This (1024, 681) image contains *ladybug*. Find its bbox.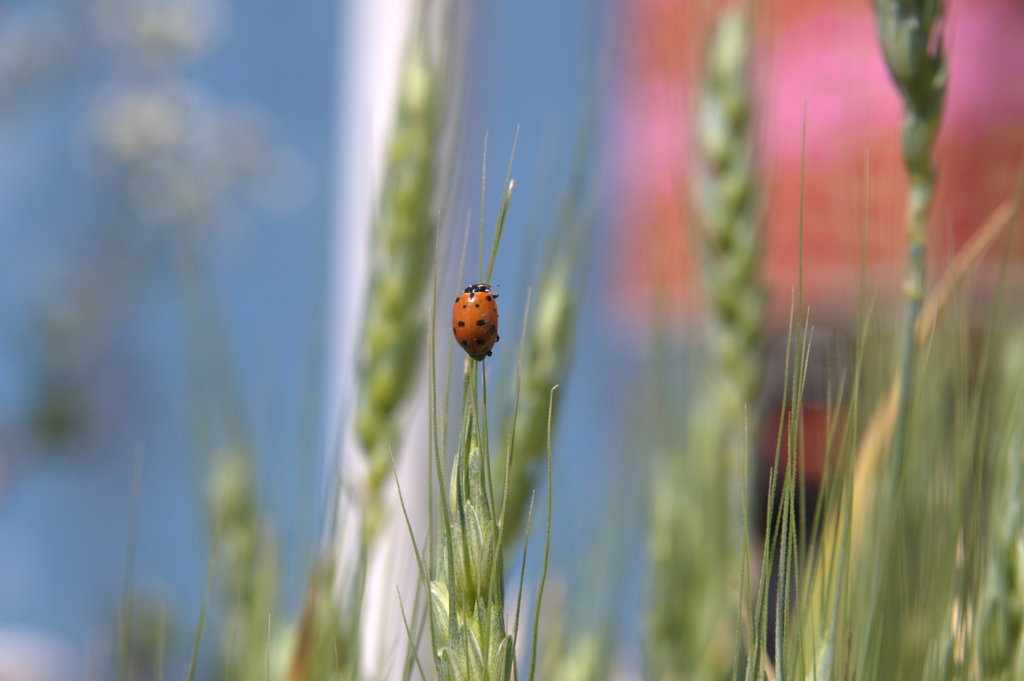
450 283 500 364.
